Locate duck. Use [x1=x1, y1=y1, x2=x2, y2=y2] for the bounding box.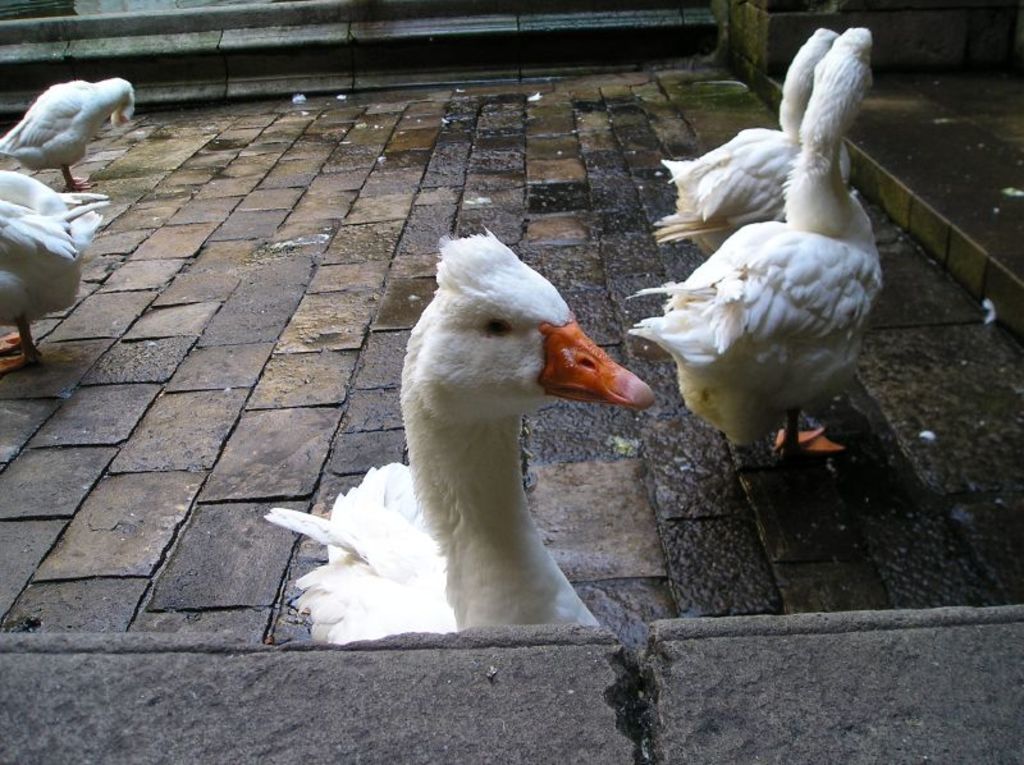
[x1=639, y1=22, x2=852, y2=244].
